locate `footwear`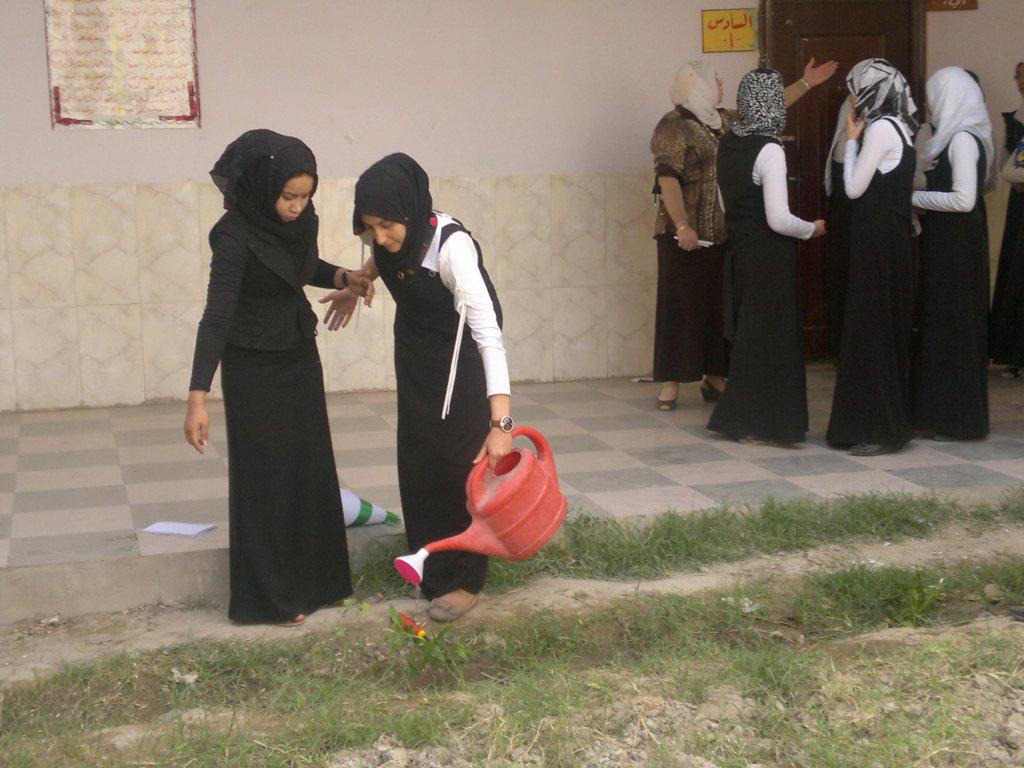
(427, 586, 477, 624)
